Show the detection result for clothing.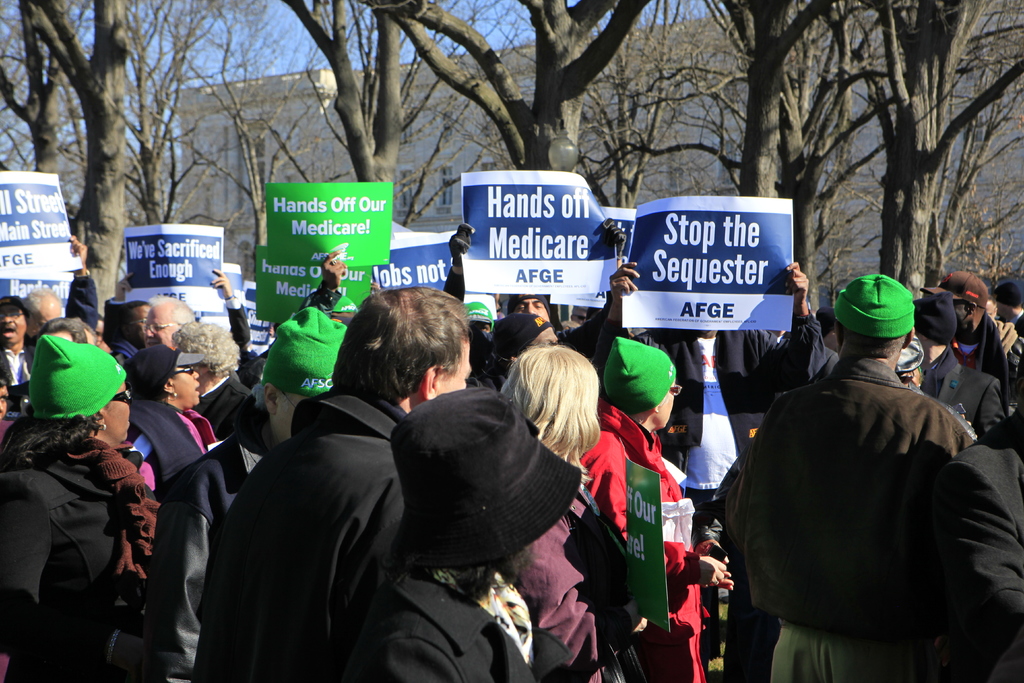
bbox(355, 565, 569, 682).
